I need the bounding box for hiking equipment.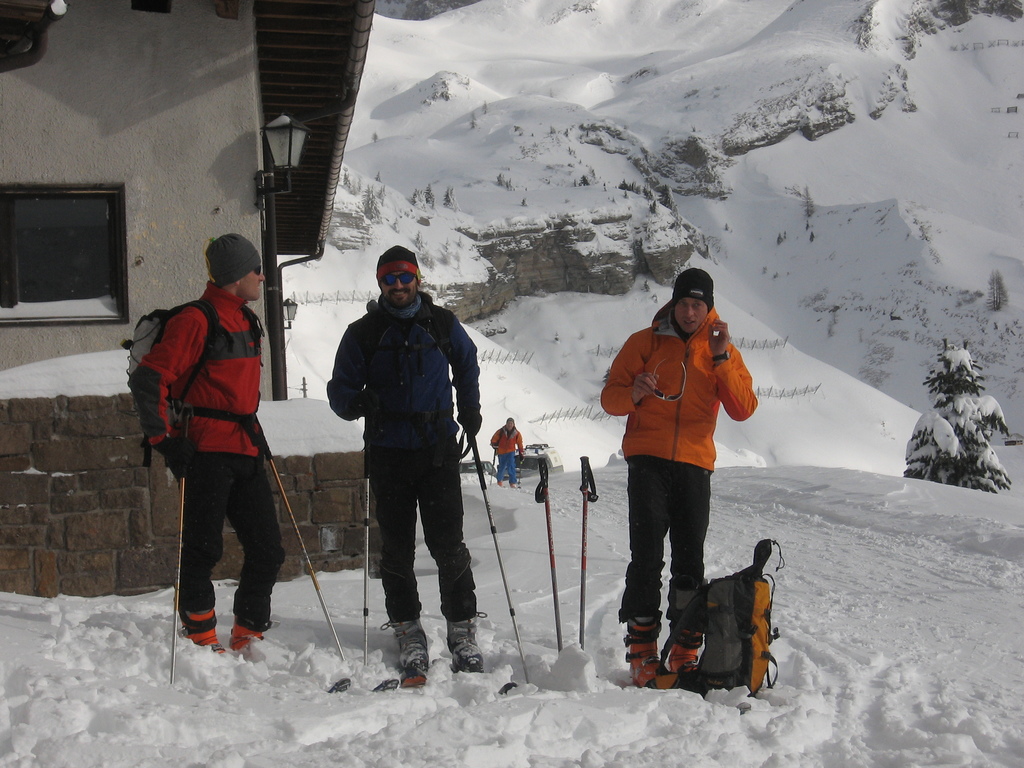
Here it is: x1=445 y1=615 x2=486 y2=676.
